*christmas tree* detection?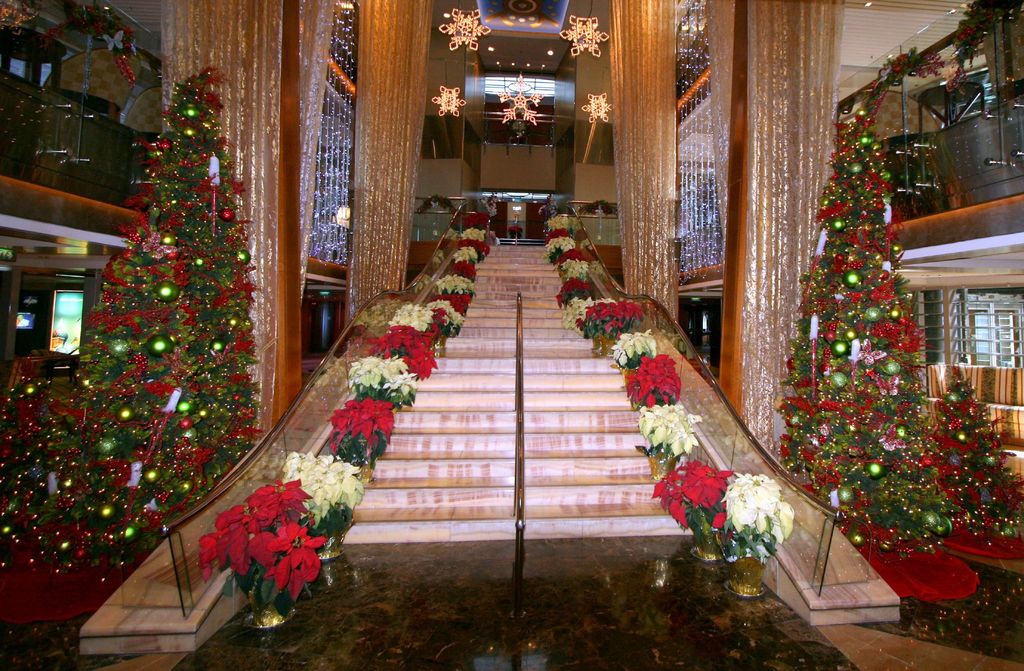
x1=66 y1=65 x2=266 y2=531
